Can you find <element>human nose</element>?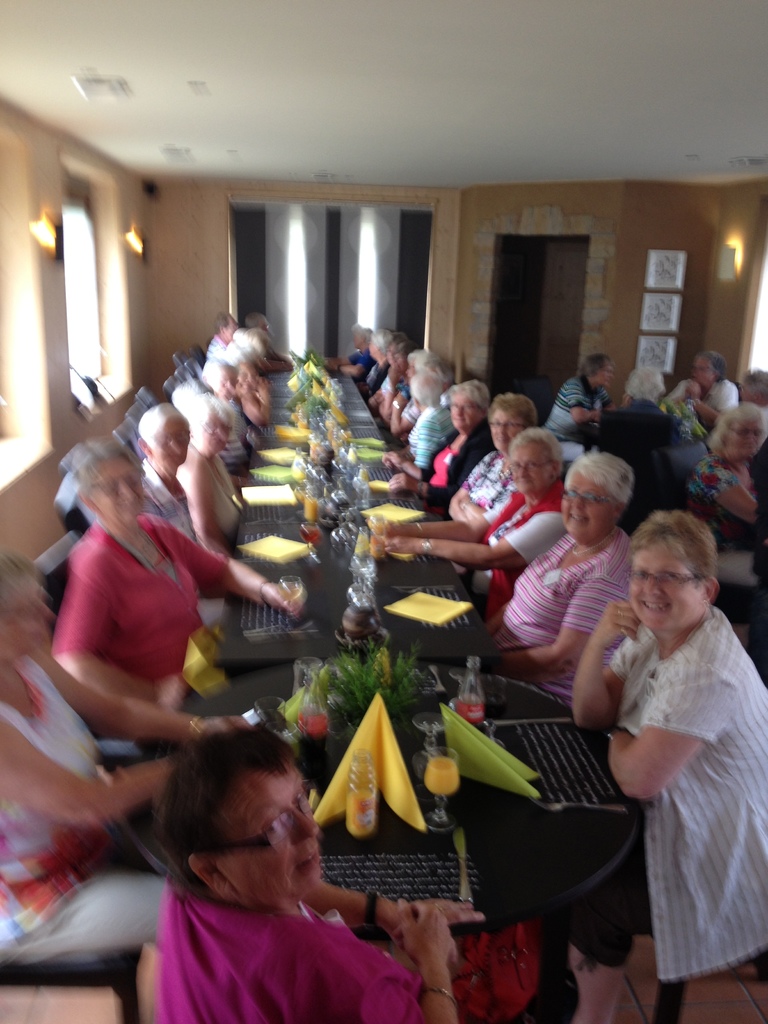
Yes, bounding box: (left=643, top=577, right=660, bottom=596).
